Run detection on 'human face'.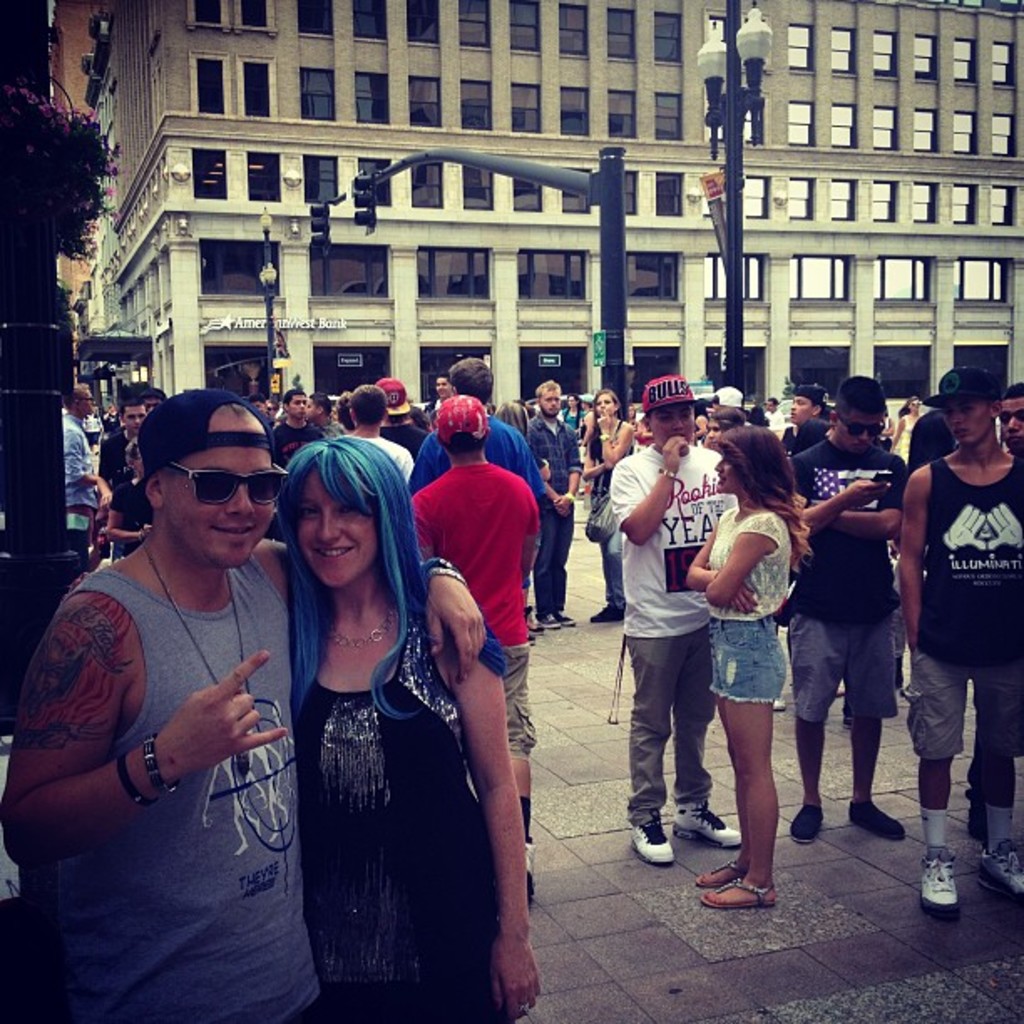
Result: <bbox>838, 405, 887, 452</bbox>.
